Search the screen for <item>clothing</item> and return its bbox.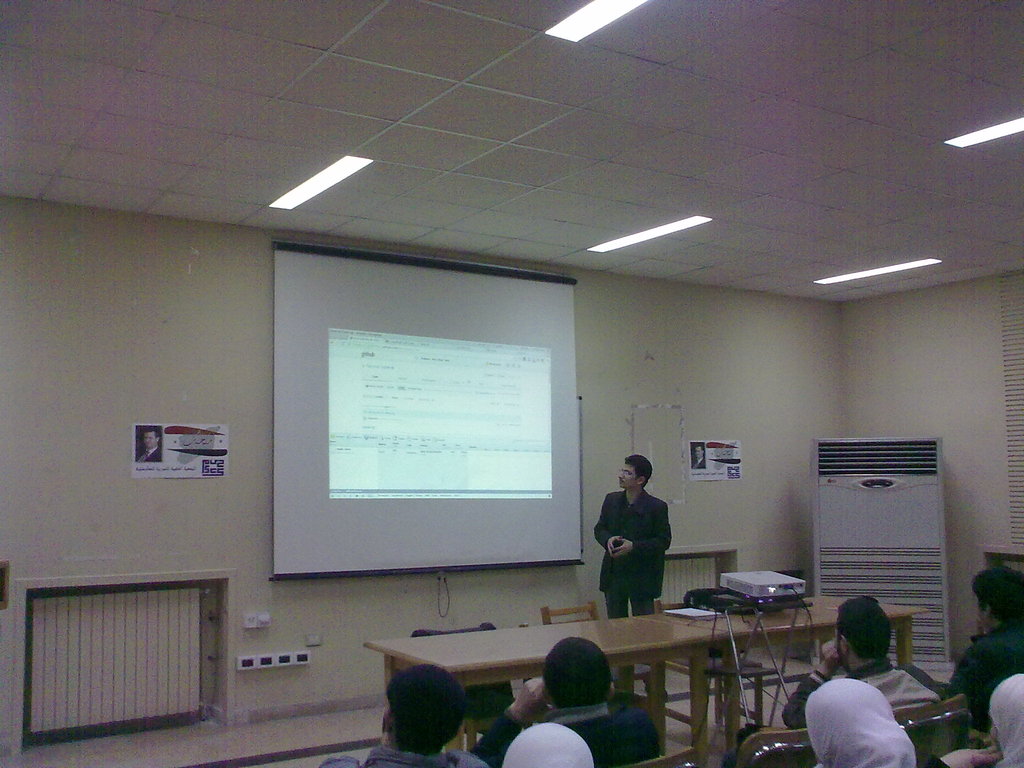
Found: l=462, t=705, r=662, b=767.
